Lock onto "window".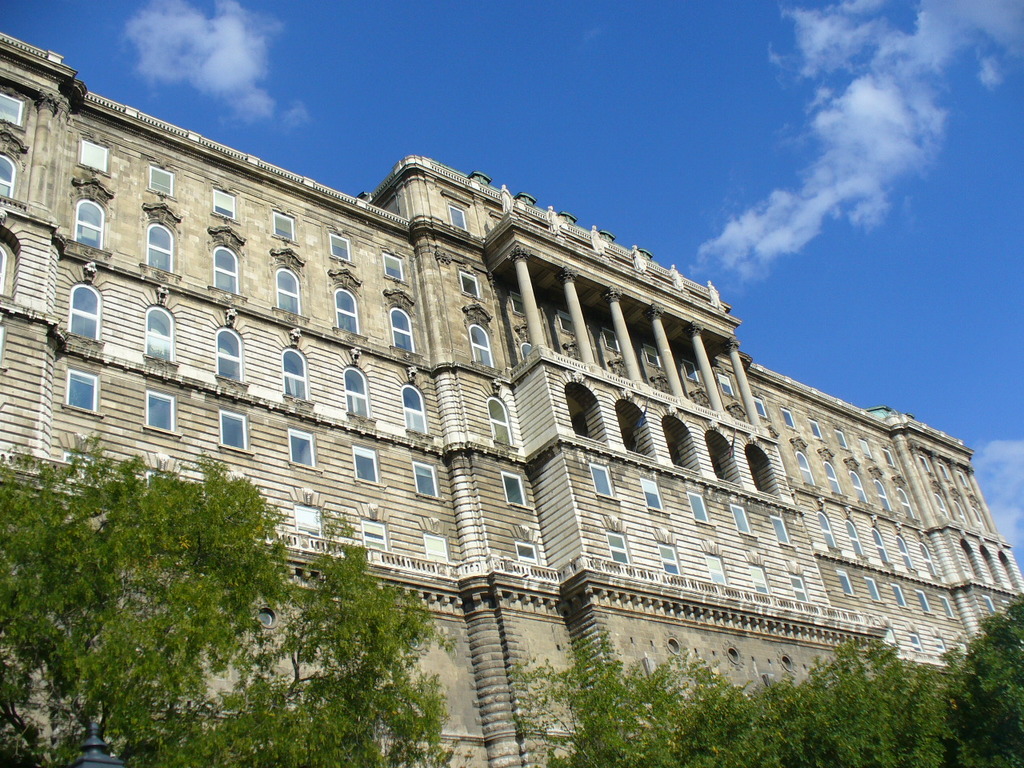
Locked: [left=655, top=547, right=683, bottom=578].
